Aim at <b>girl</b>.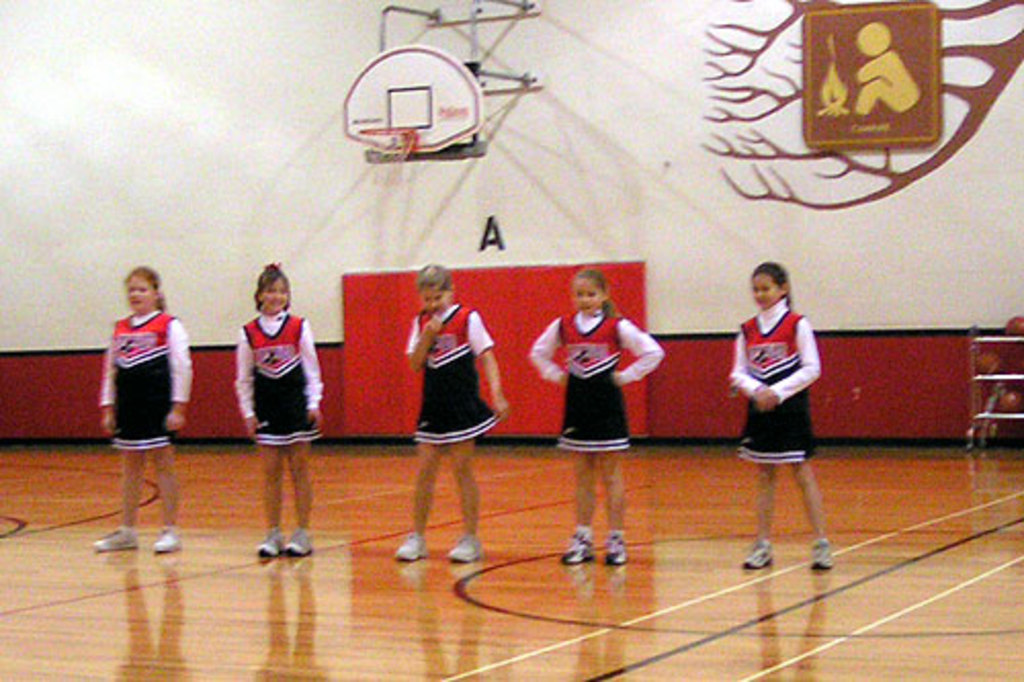
Aimed at (left=233, top=262, right=322, bottom=555).
